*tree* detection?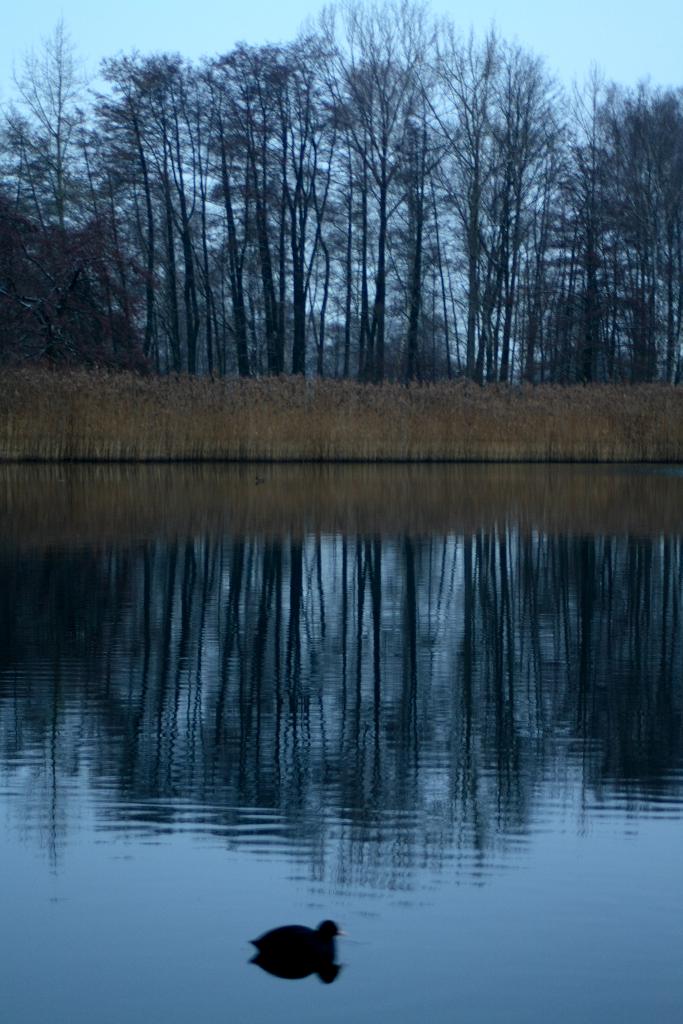
Rect(612, 82, 682, 378)
